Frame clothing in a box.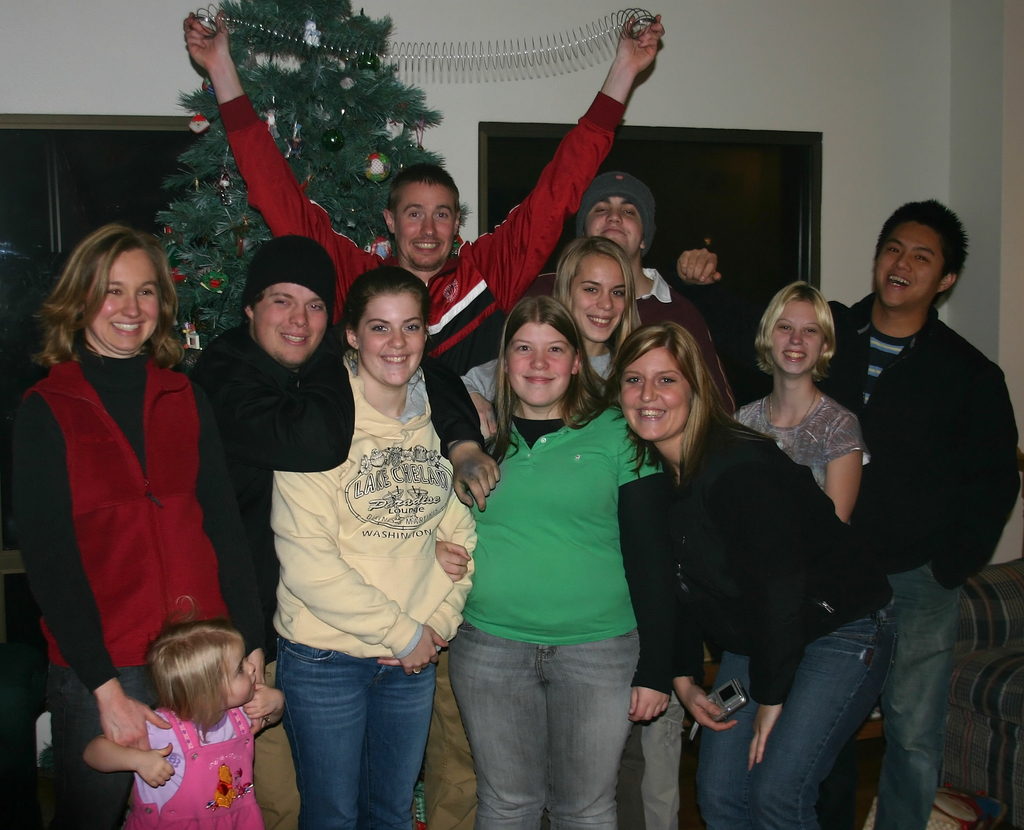
662 411 902 829.
